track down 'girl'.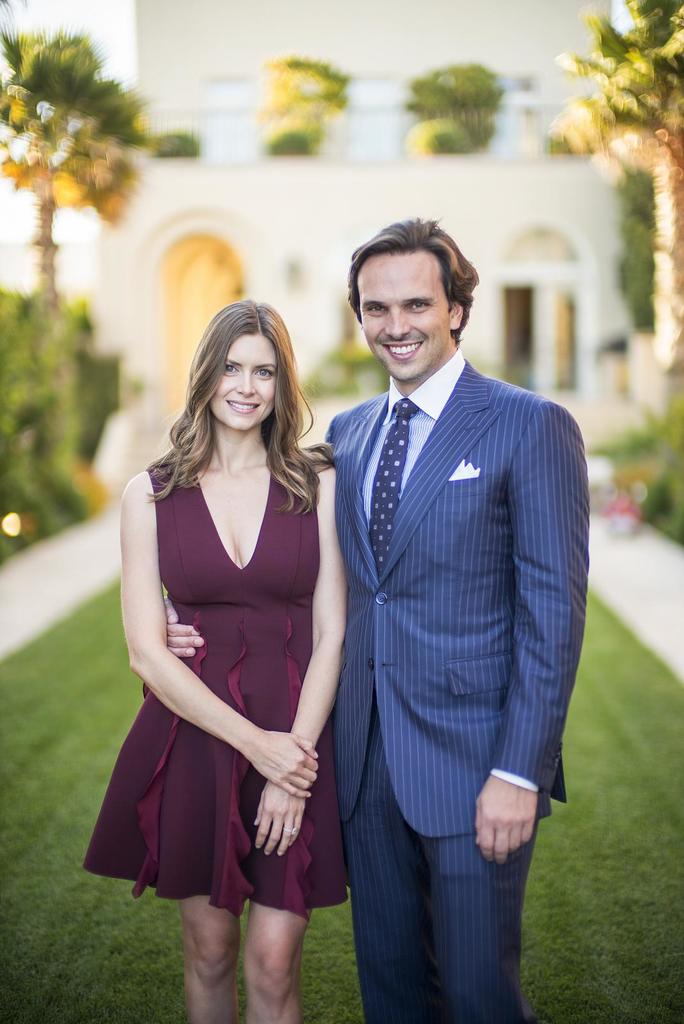
Tracked to [left=83, top=298, right=343, bottom=1023].
